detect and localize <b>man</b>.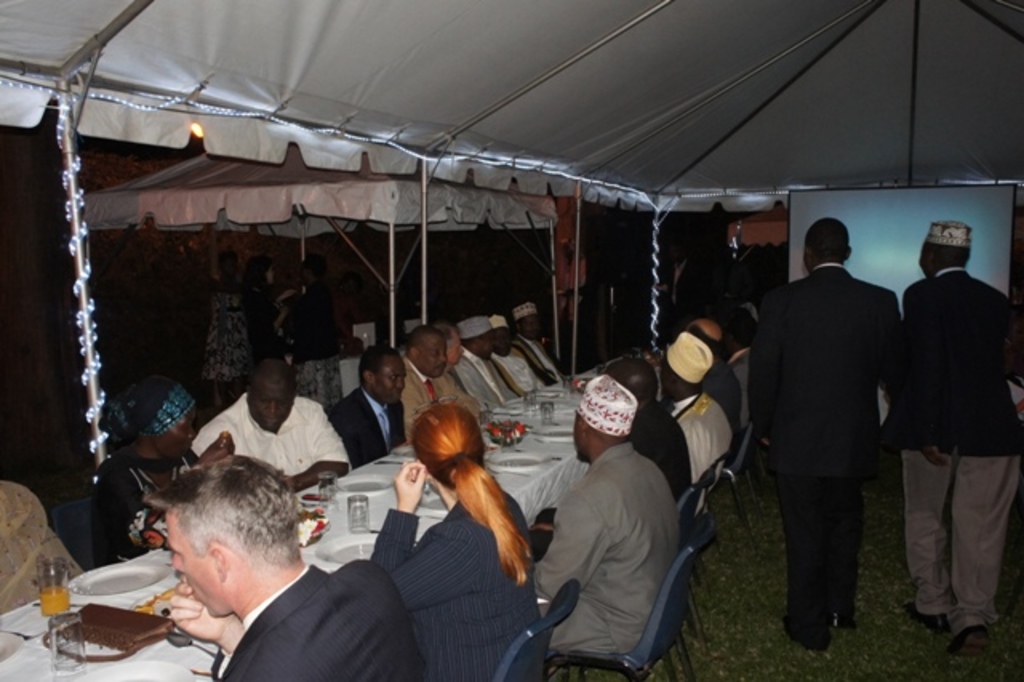
Localized at x1=328 y1=343 x2=408 y2=469.
